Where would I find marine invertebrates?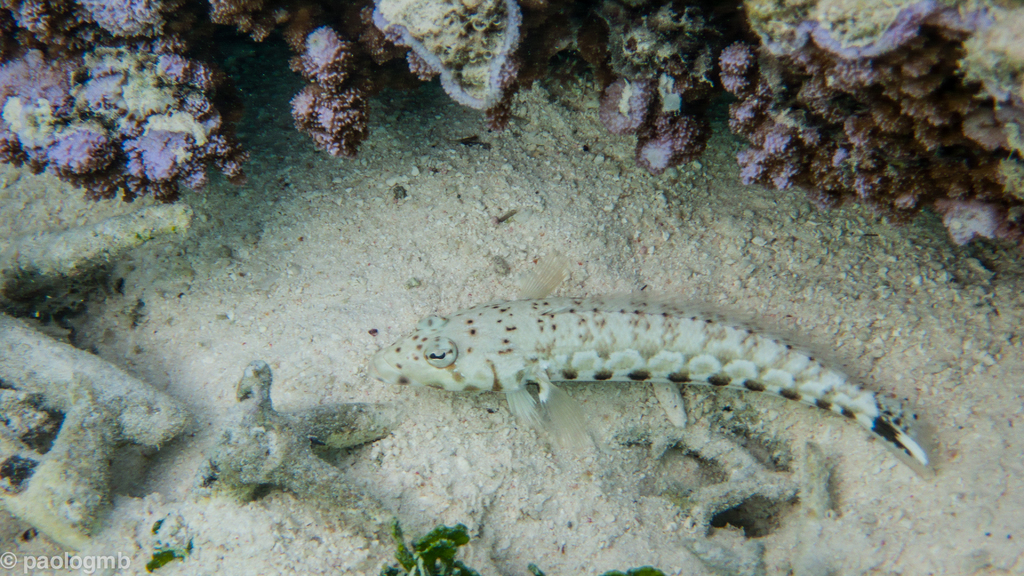
At box=[604, 4, 723, 182].
